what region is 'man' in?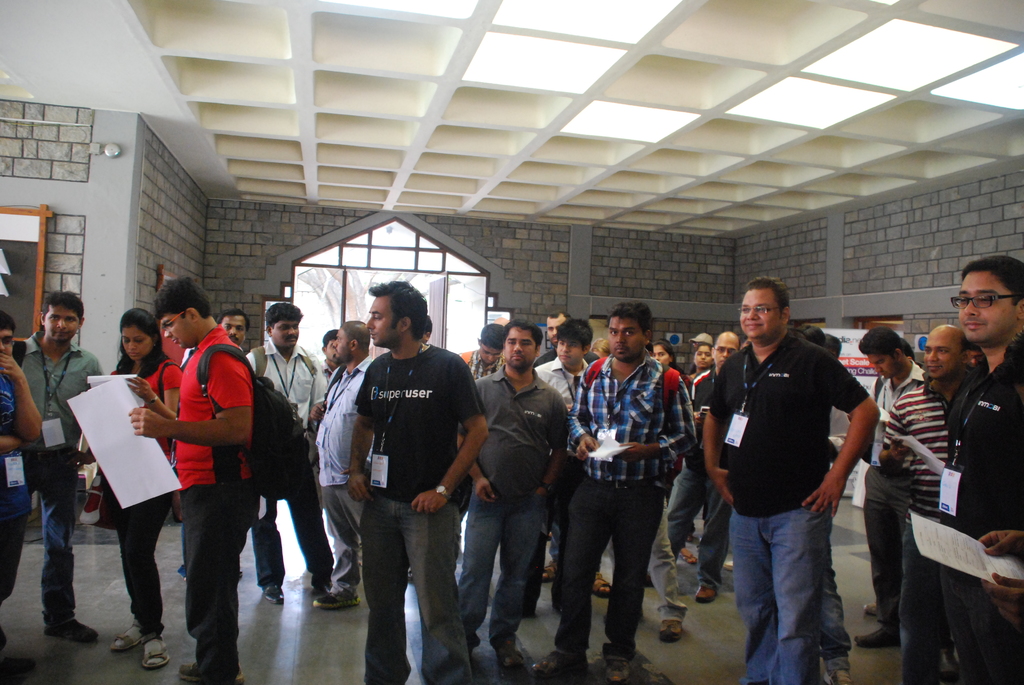
0, 315, 47, 608.
